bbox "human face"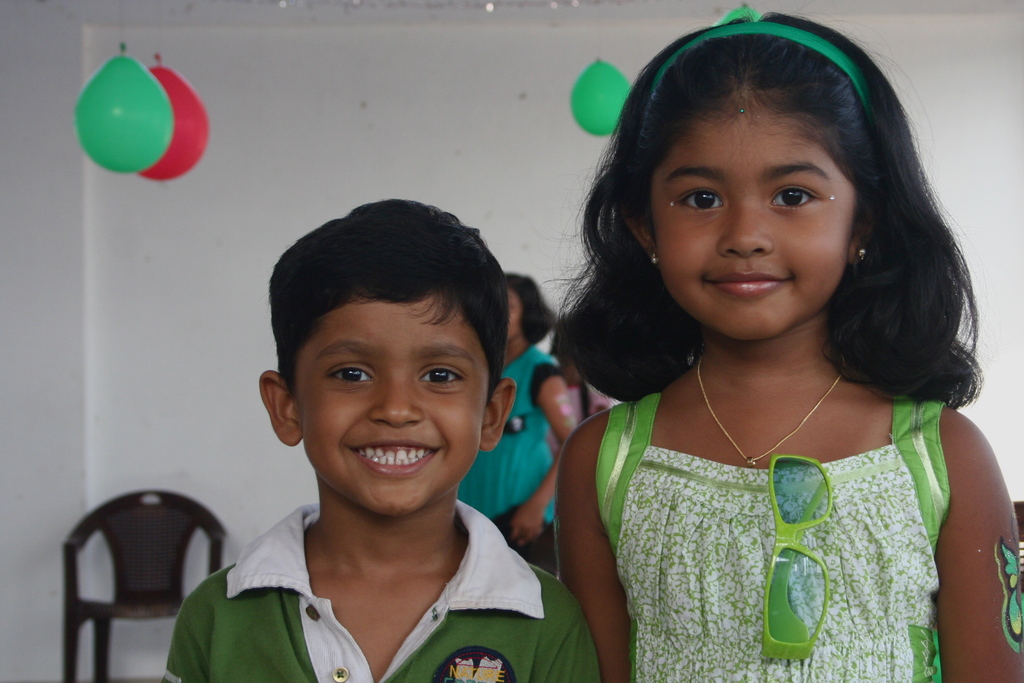
crop(502, 278, 520, 347)
